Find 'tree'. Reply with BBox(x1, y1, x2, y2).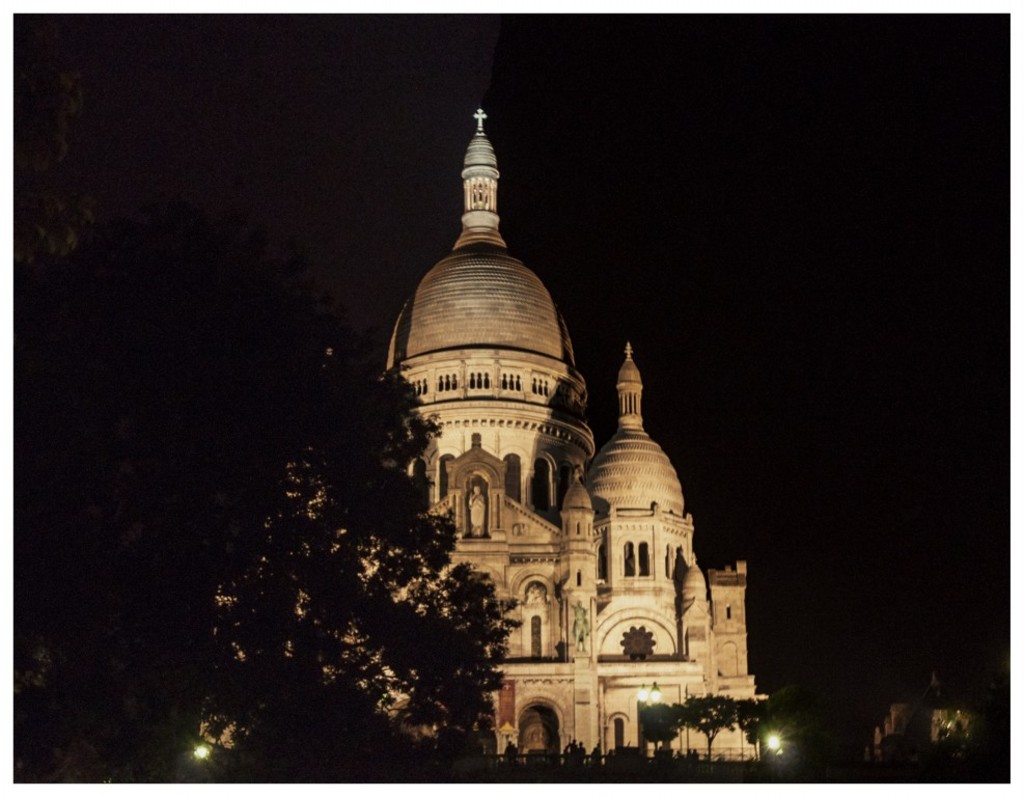
BBox(640, 700, 676, 766).
